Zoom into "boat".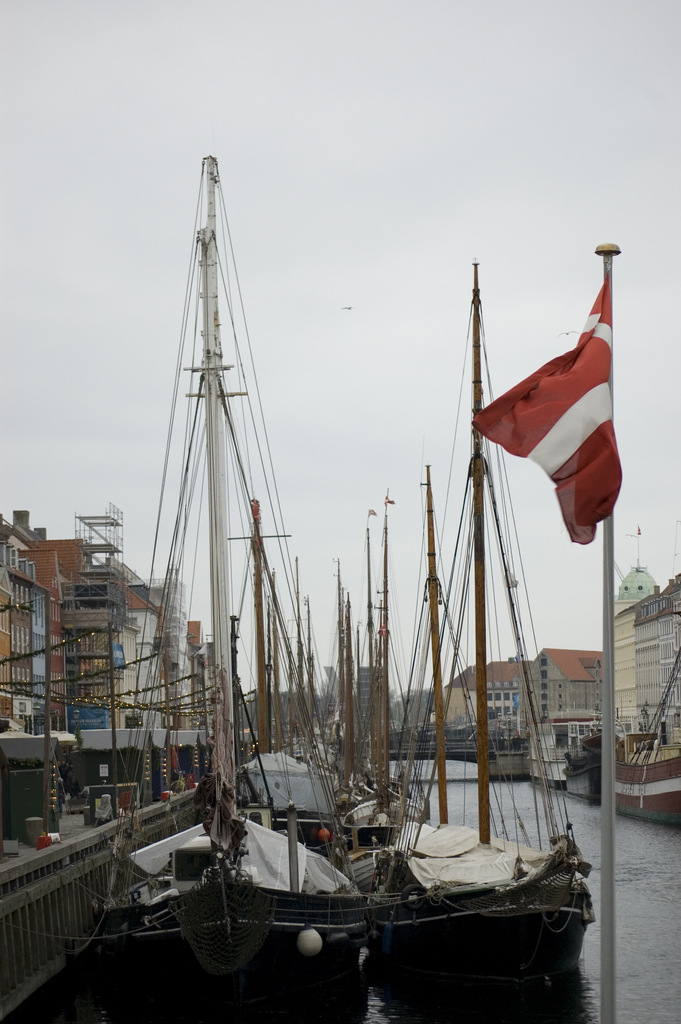
Zoom target: {"left": 605, "top": 646, "right": 680, "bottom": 839}.
